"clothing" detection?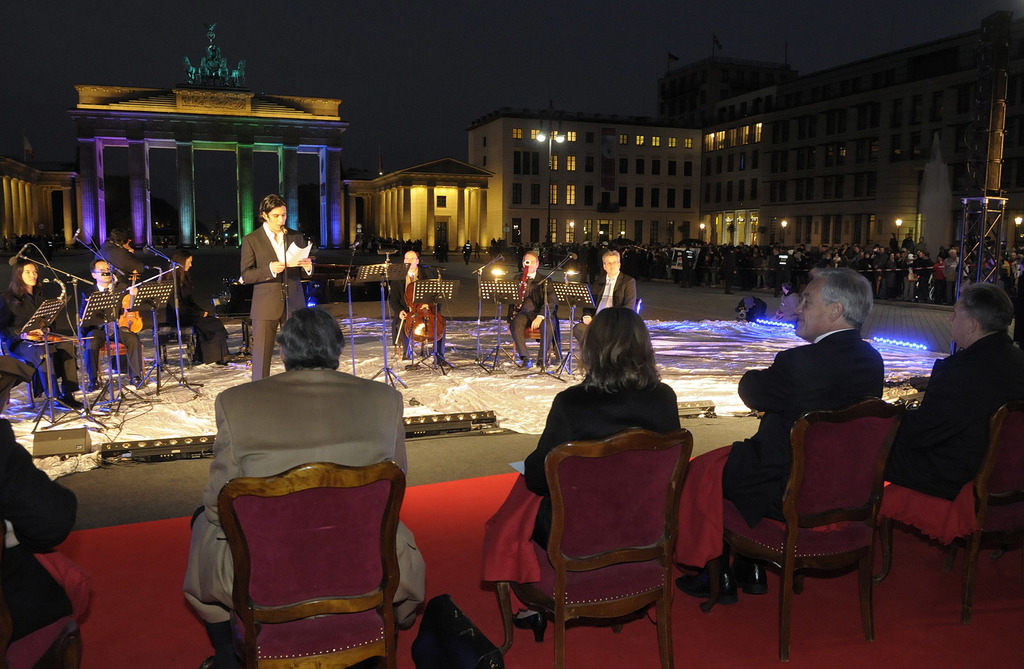
detection(901, 258, 921, 303)
